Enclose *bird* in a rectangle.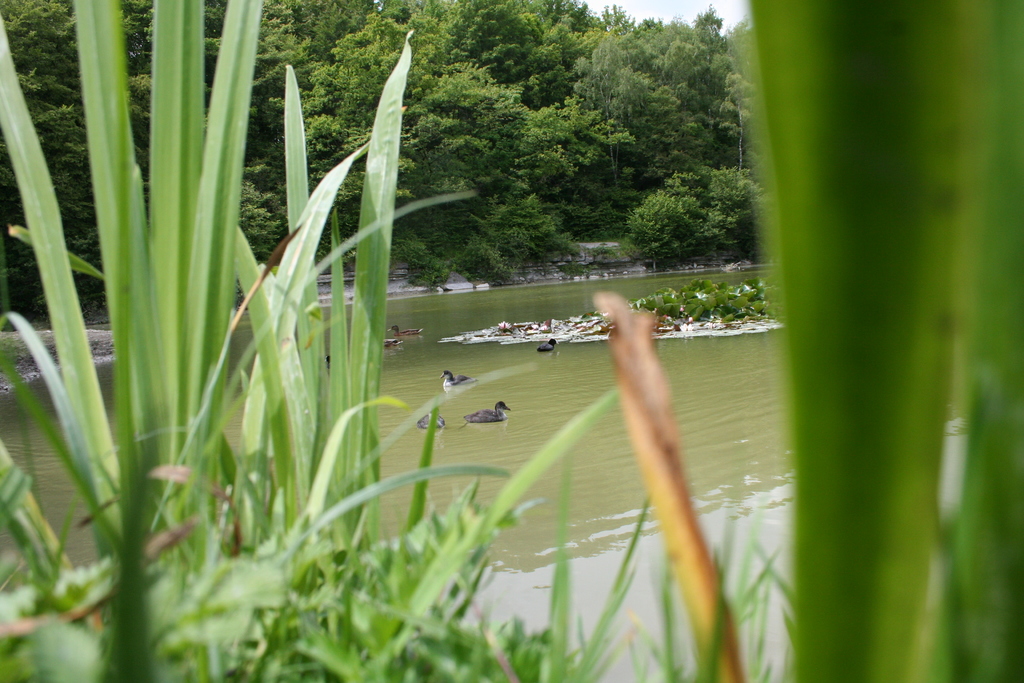
select_region(381, 336, 401, 347).
